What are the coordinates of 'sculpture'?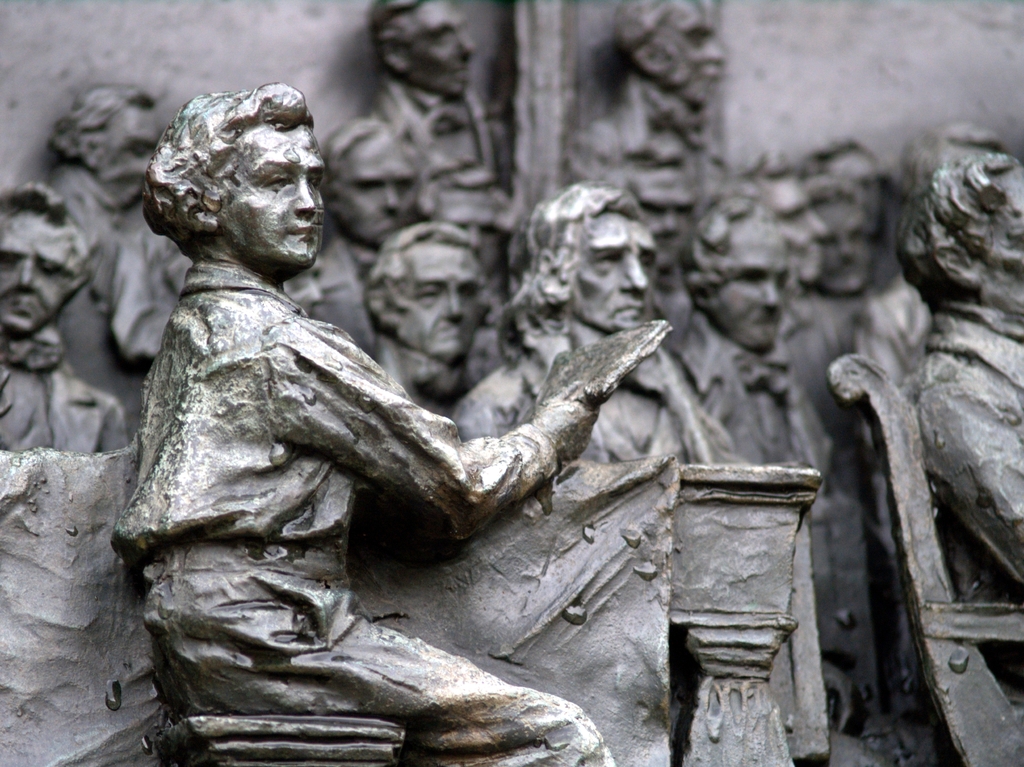
624 152 747 439.
